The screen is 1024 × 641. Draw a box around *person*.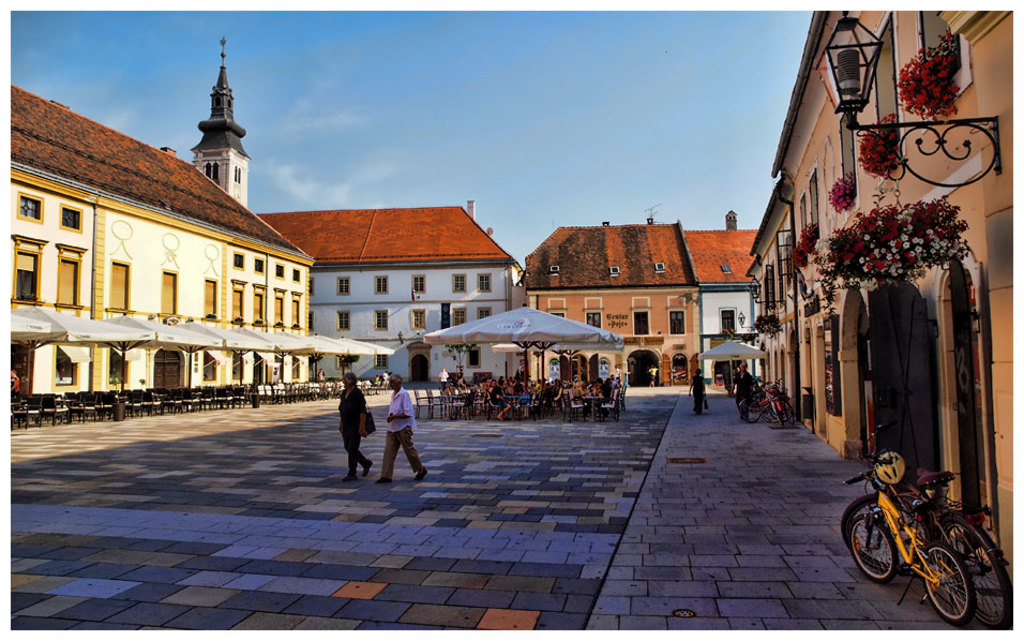
x1=375, y1=374, x2=427, y2=483.
